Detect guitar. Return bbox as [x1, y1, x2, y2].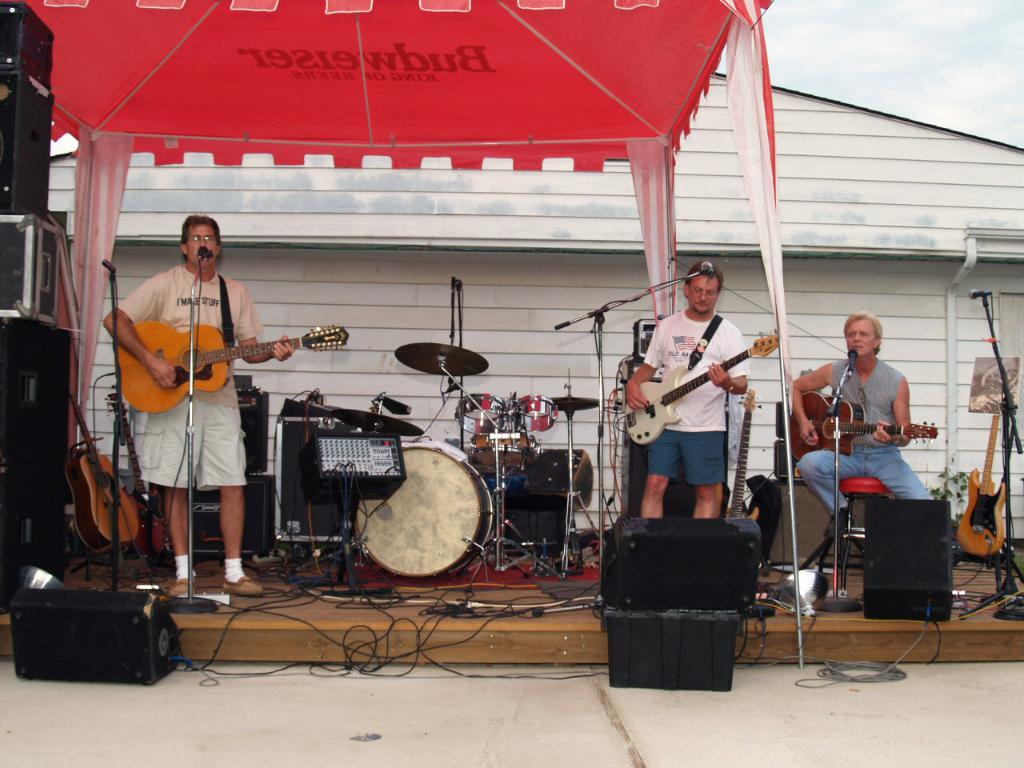
[626, 330, 790, 448].
